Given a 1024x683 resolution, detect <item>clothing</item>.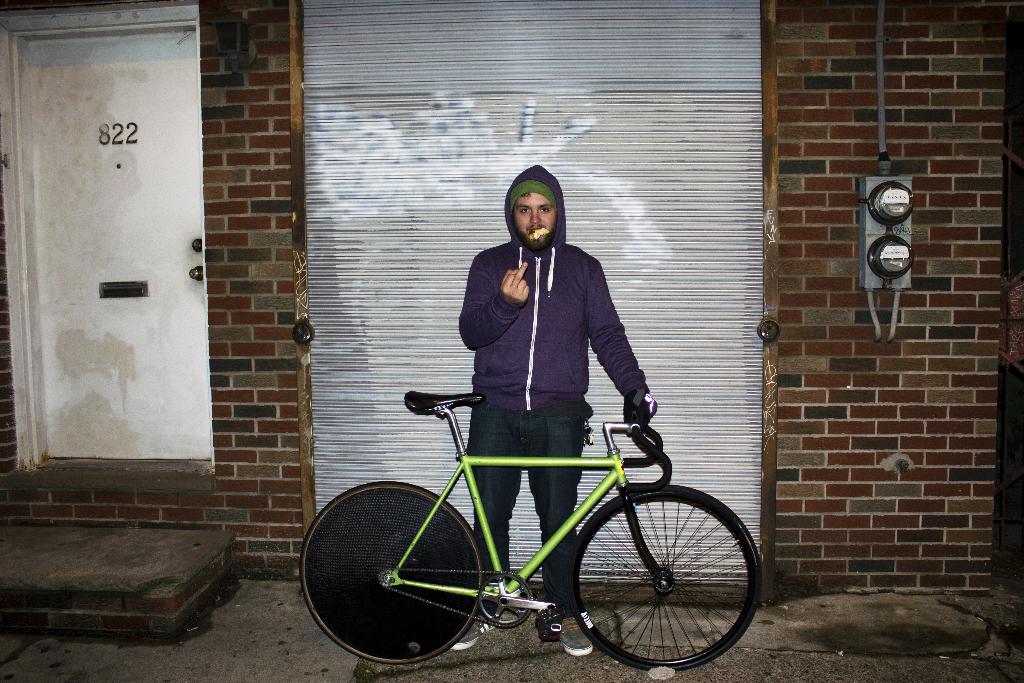
{"x1": 456, "y1": 164, "x2": 650, "y2": 613}.
